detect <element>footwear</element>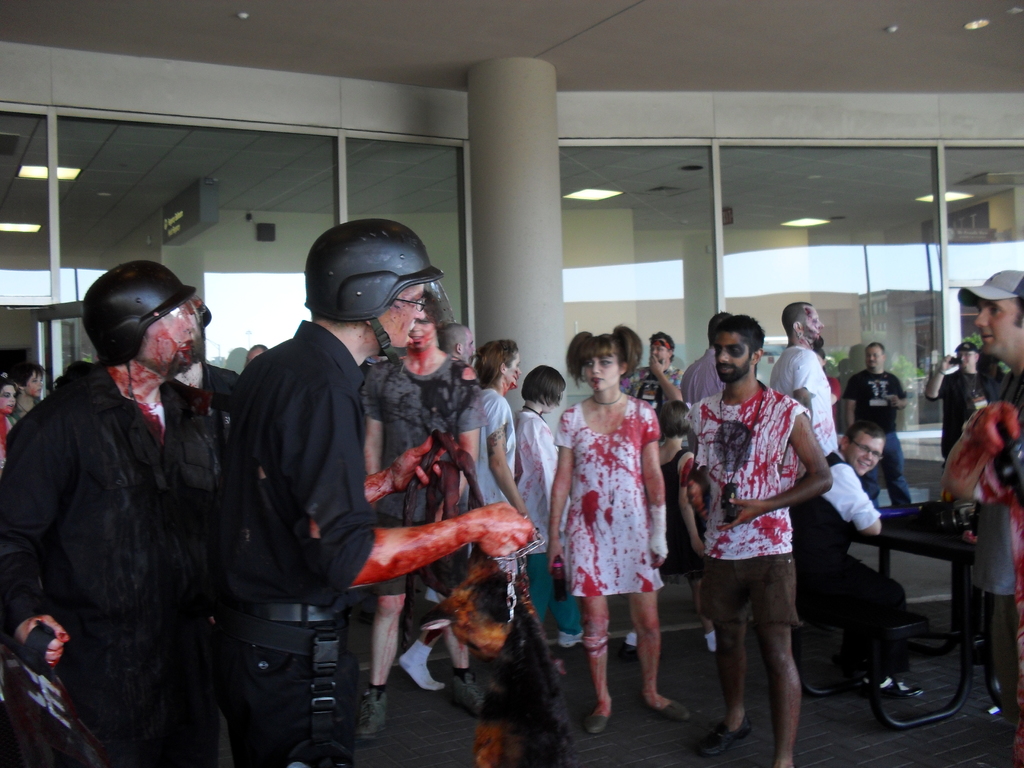
bbox(856, 677, 924, 701)
